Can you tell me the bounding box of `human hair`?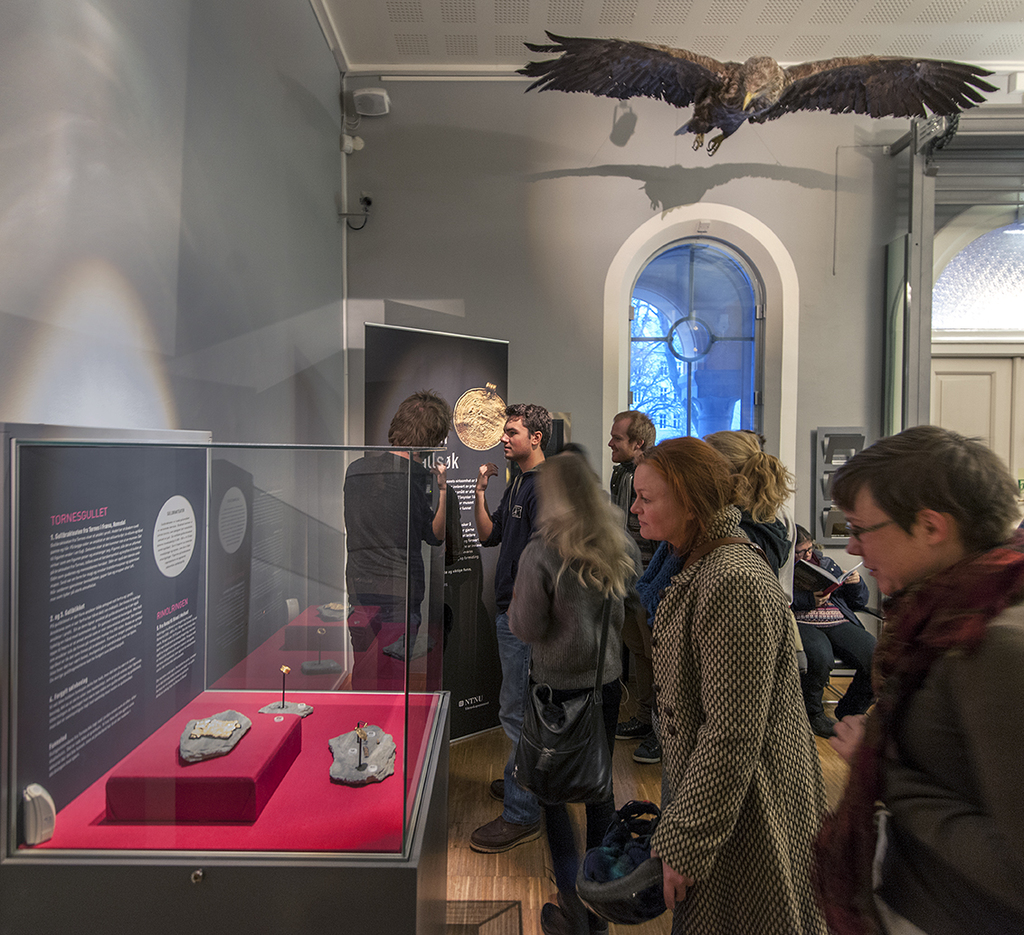
[left=611, top=406, right=655, bottom=456].
